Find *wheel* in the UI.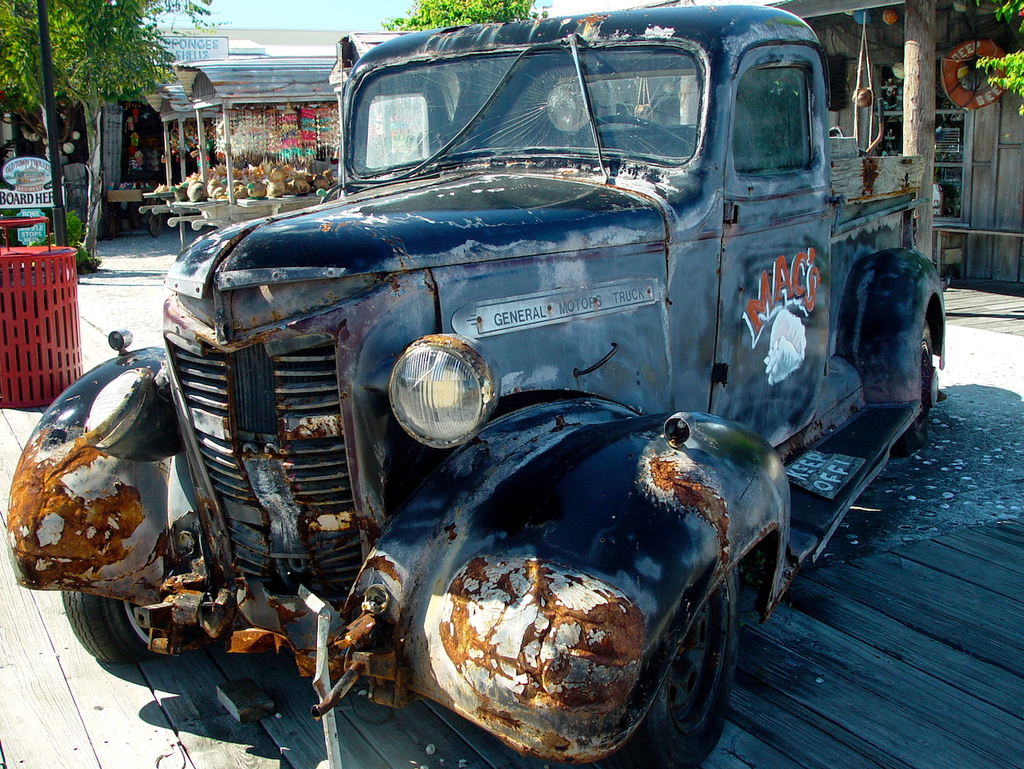
UI element at box=[642, 556, 739, 748].
